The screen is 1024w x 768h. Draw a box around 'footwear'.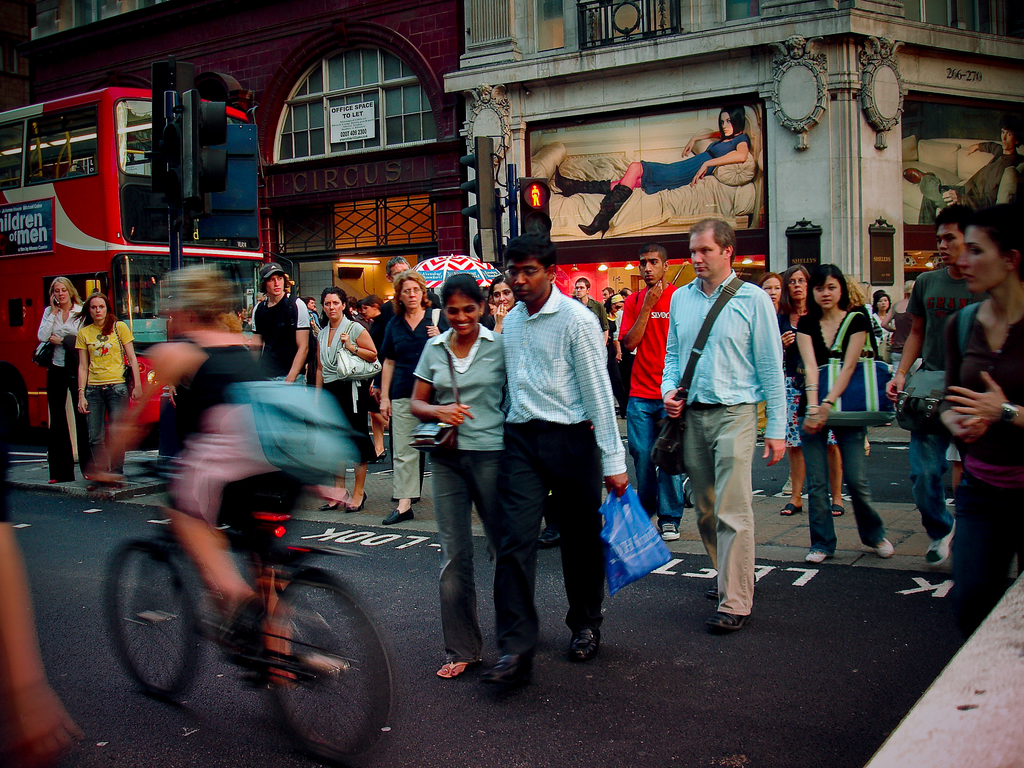
BBox(319, 490, 352, 516).
